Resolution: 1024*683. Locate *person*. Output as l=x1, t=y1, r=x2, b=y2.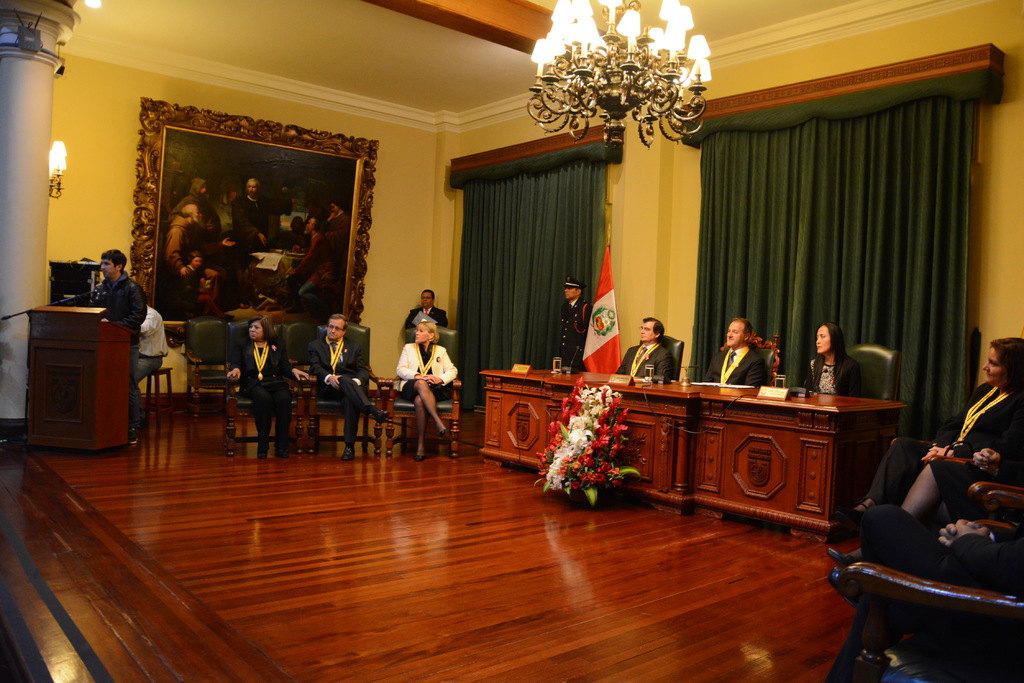
l=704, t=330, r=765, b=405.
